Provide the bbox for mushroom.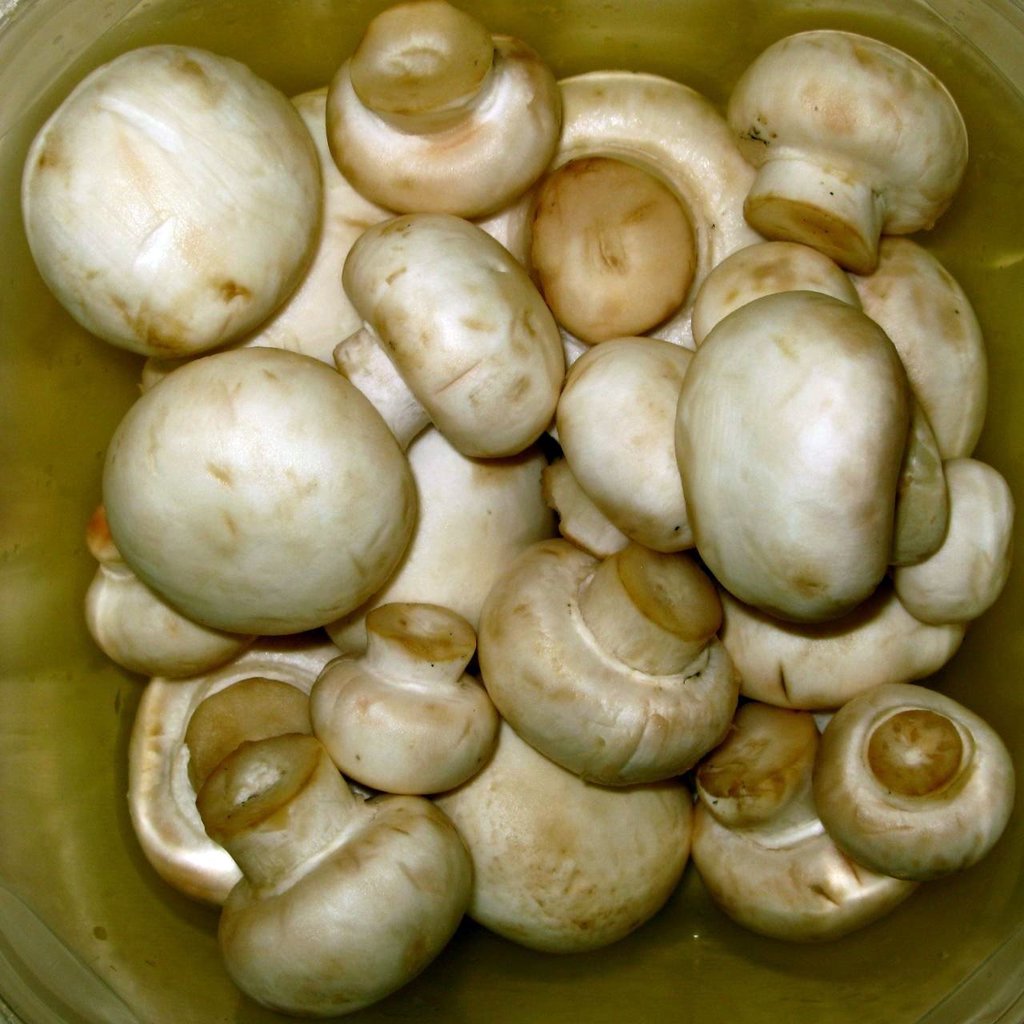
pyautogui.locateOnScreen(422, 713, 697, 946).
